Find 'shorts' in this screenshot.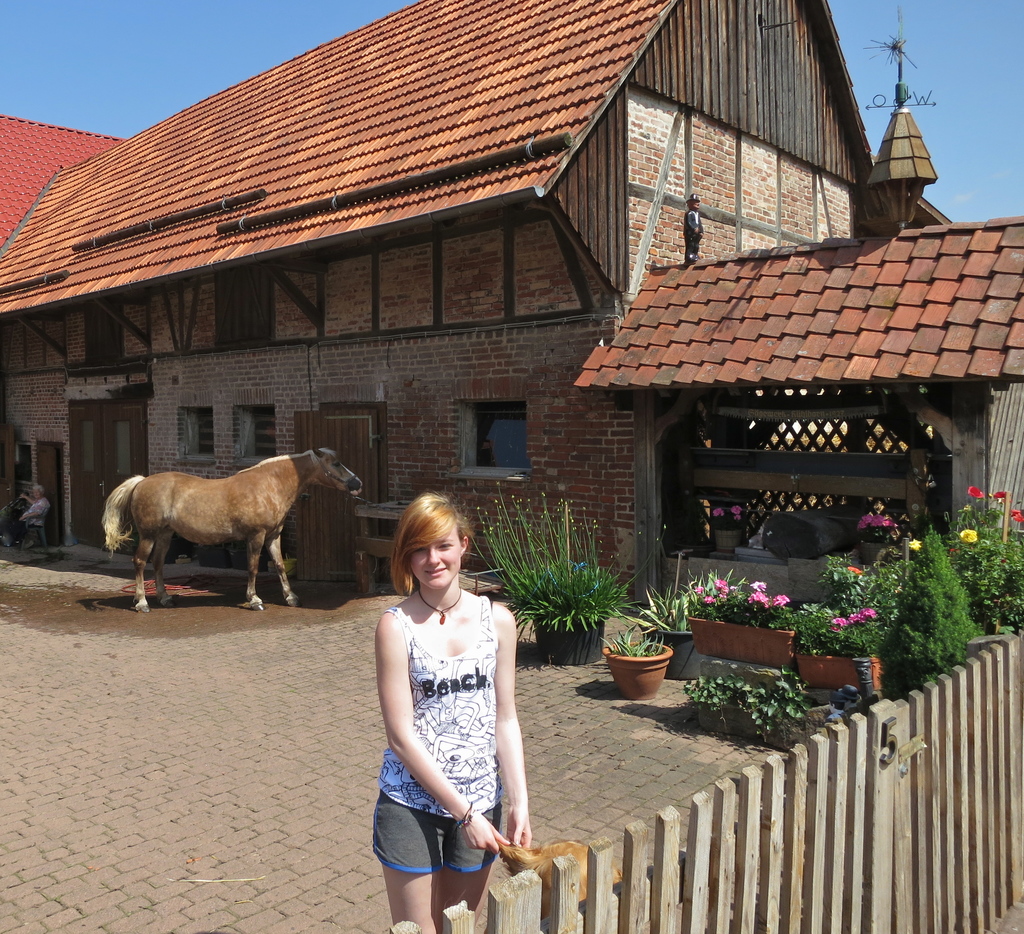
The bounding box for 'shorts' is l=371, t=809, r=506, b=894.
